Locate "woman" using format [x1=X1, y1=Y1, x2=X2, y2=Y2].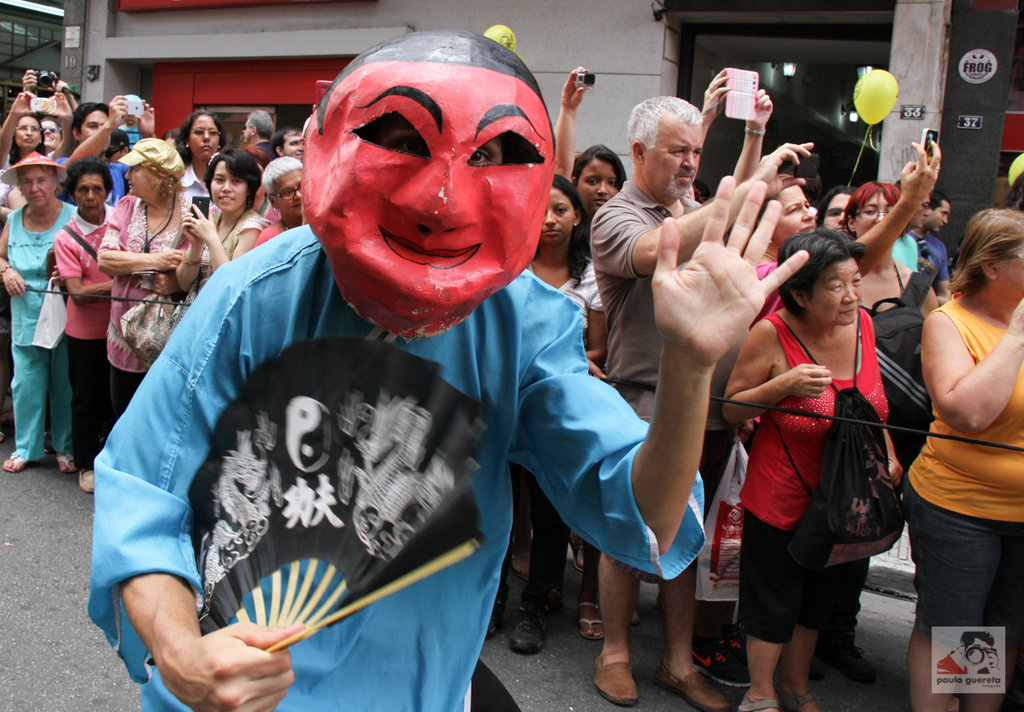
[x1=0, y1=146, x2=77, y2=474].
